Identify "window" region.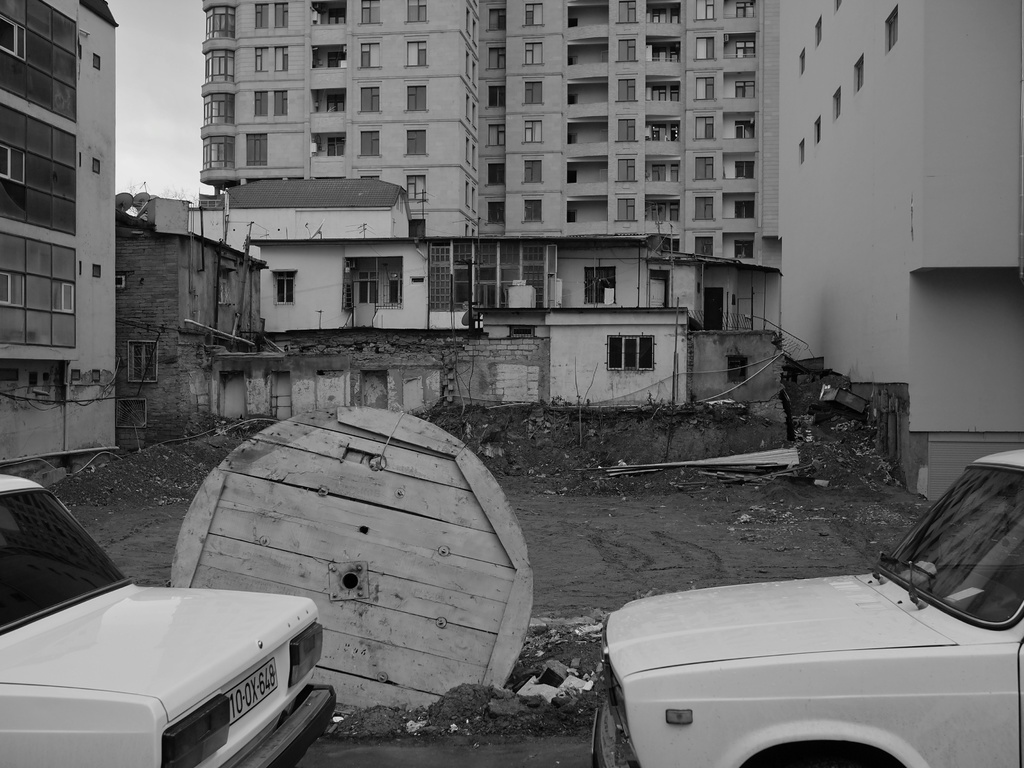
Region: 406, 128, 429, 156.
